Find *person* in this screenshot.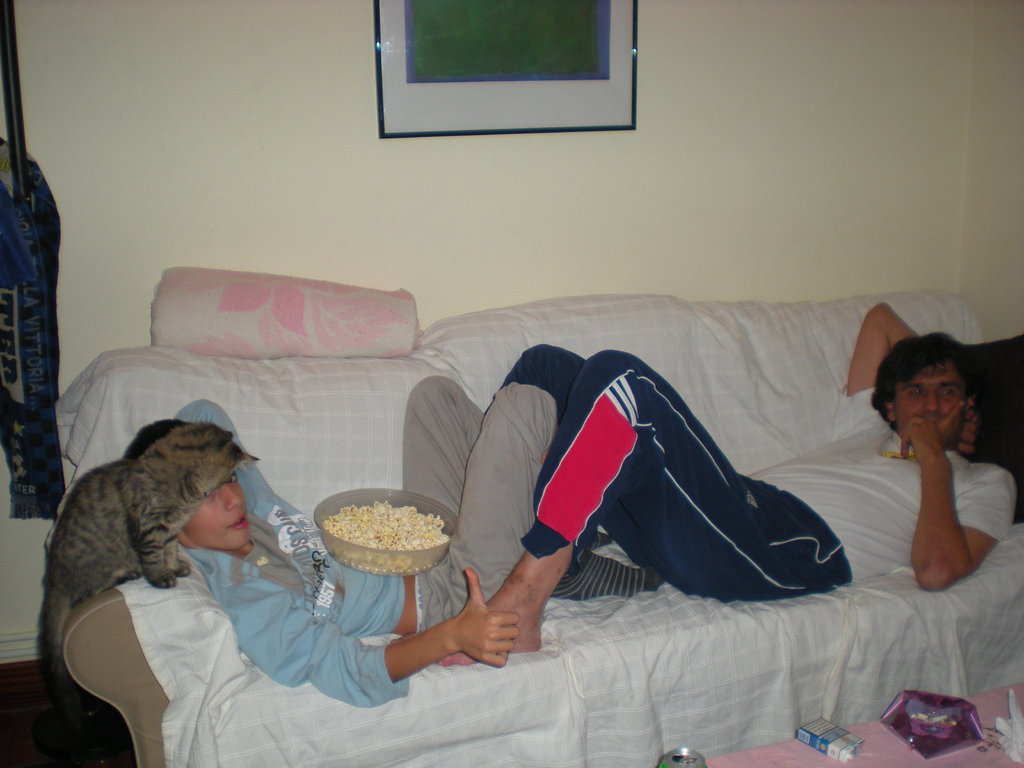
The bounding box for *person* is left=120, top=373, right=665, bottom=708.
